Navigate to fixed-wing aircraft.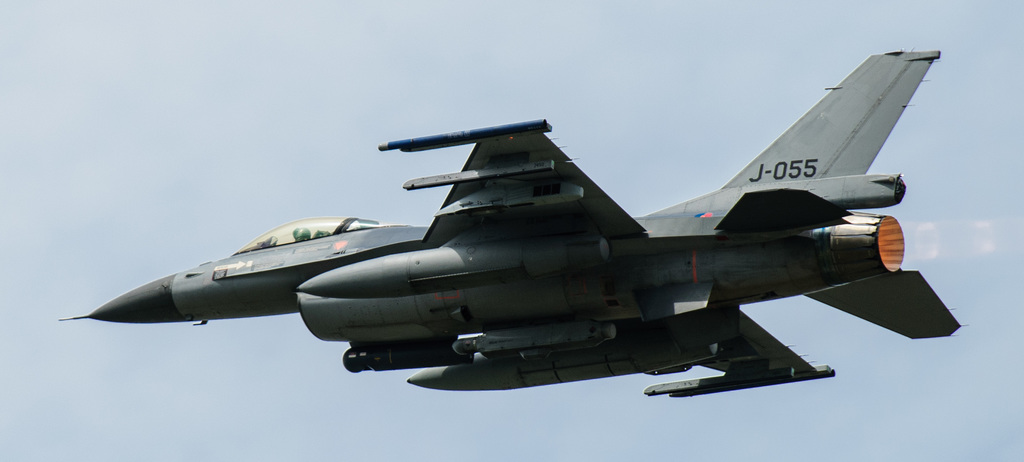
Navigation target: [52, 45, 975, 400].
